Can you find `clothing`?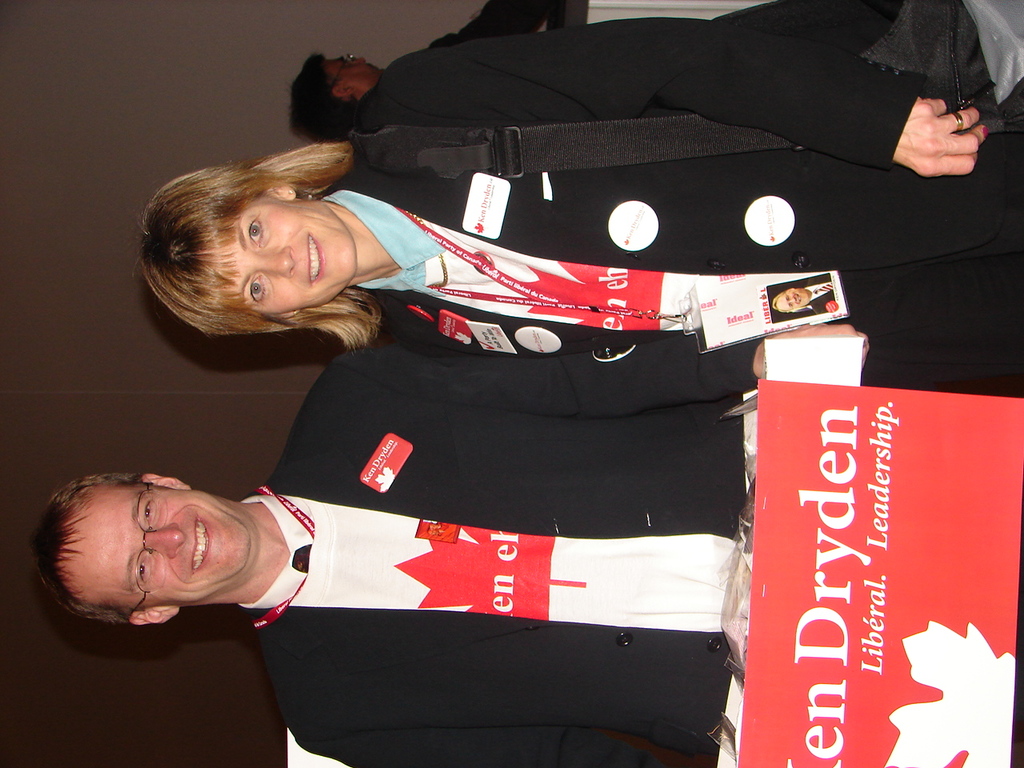
Yes, bounding box: crop(291, 25, 978, 358).
